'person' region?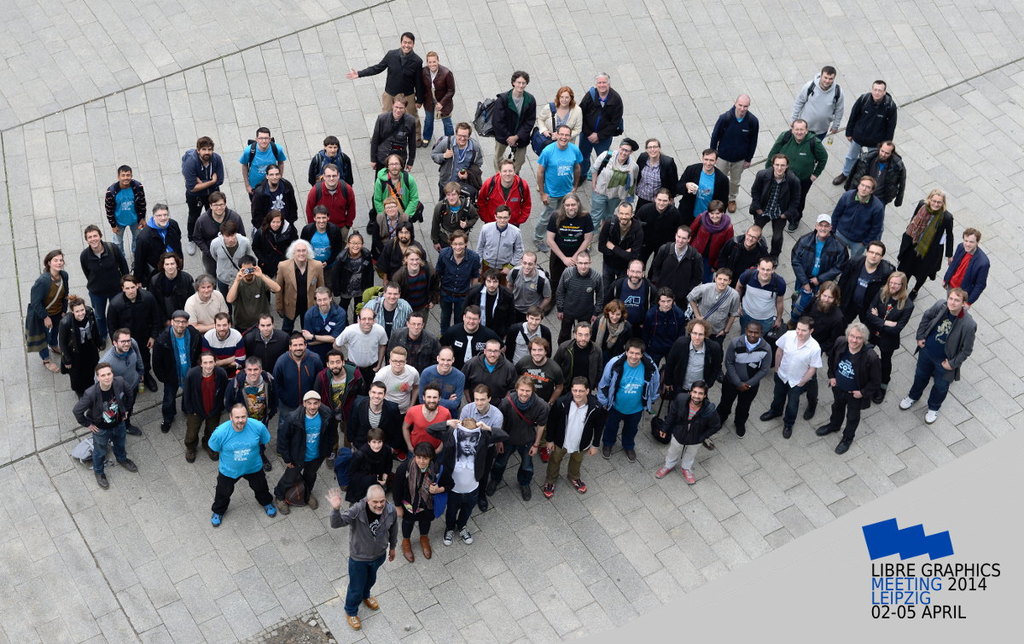
(left=459, top=385, right=508, bottom=516)
